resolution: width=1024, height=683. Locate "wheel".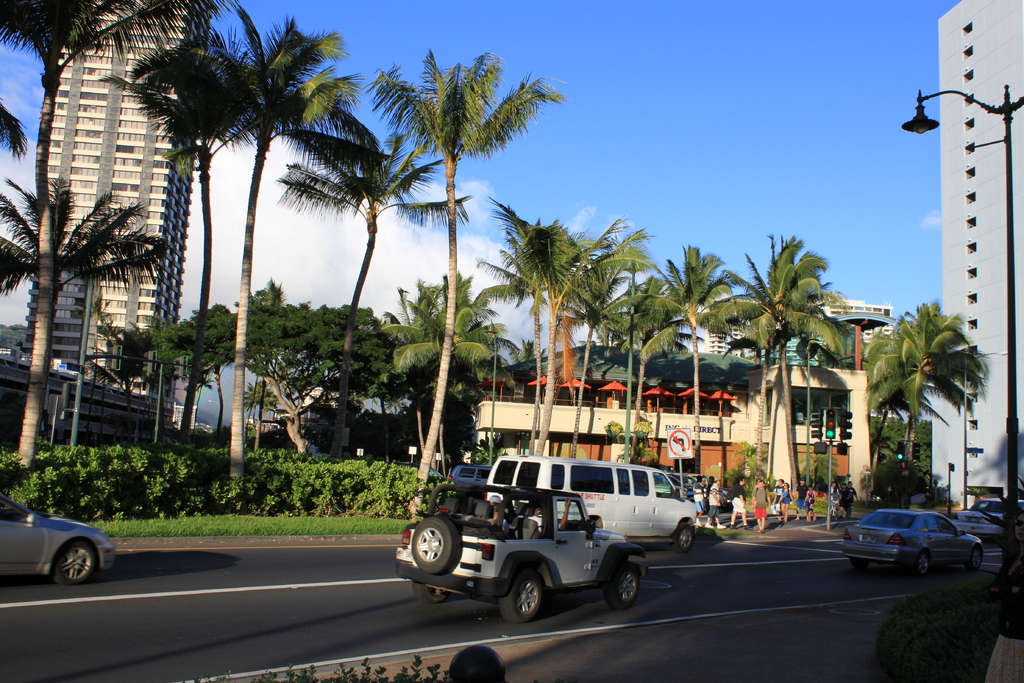
box=[600, 562, 643, 608].
